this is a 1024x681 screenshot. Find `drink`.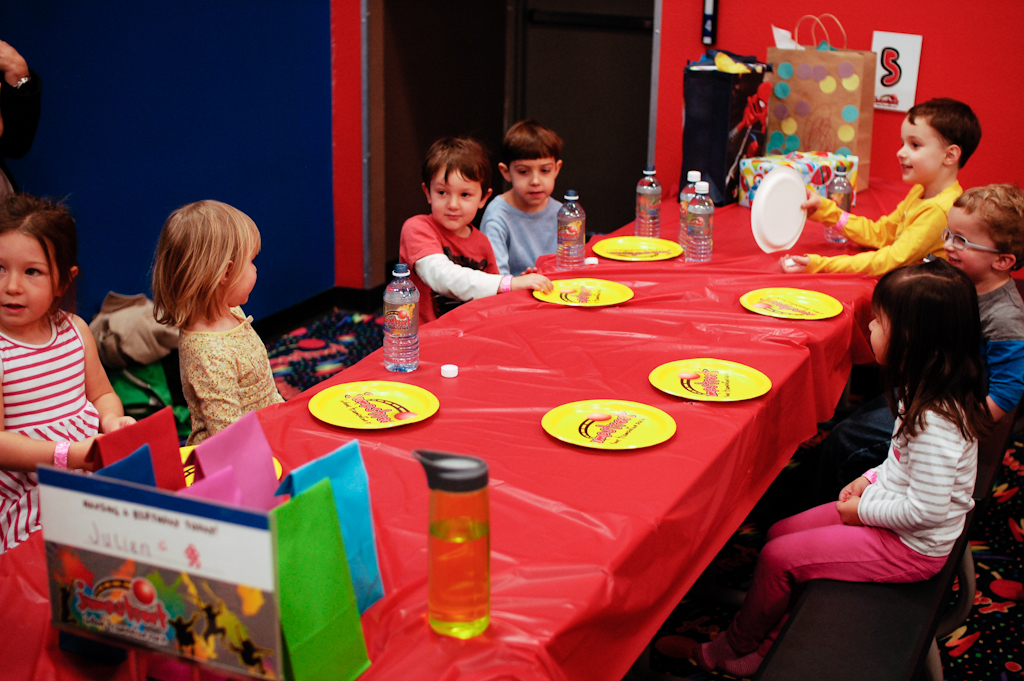
Bounding box: <bbox>556, 216, 585, 271</bbox>.
